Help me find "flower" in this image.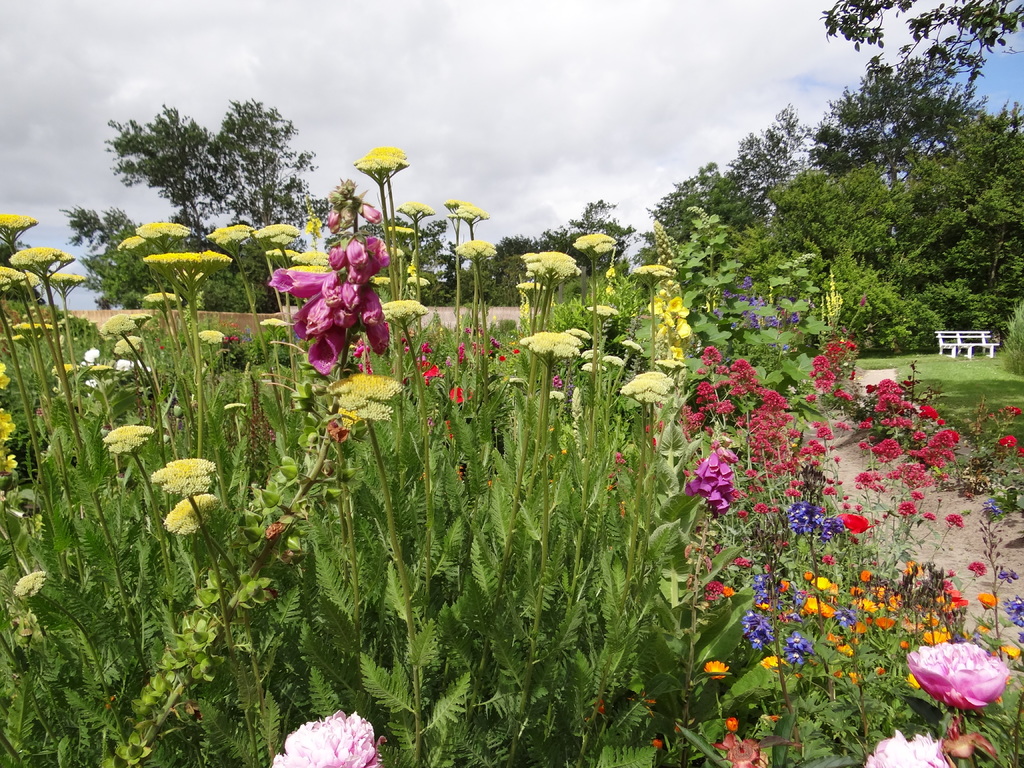
Found it: bbox(696, 657, 730, 678).
